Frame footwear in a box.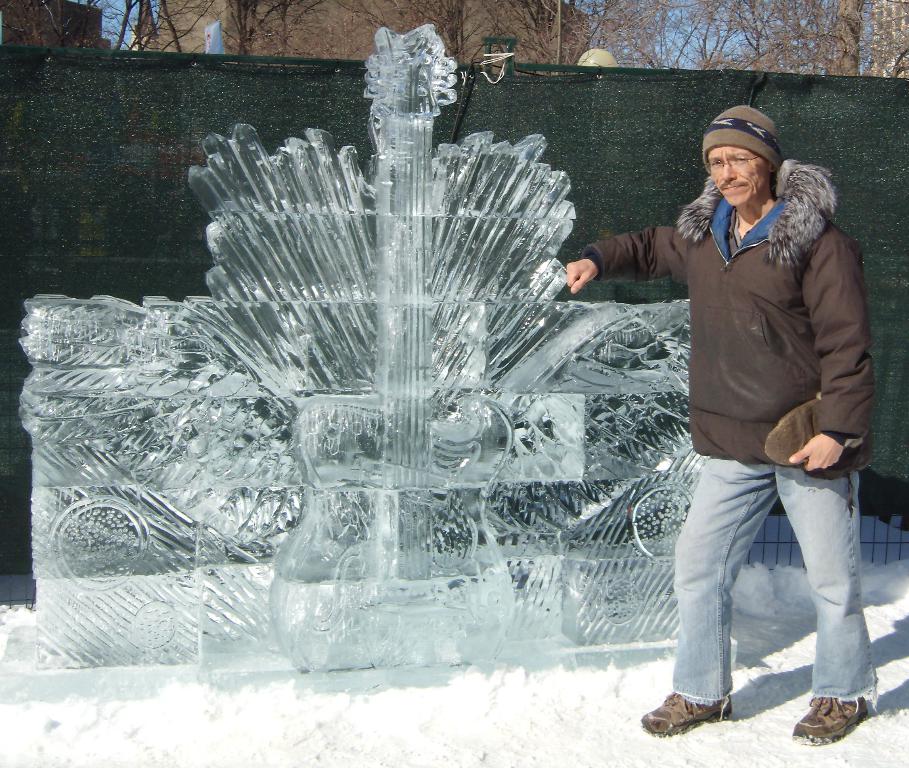
<box>630,695,731,741</box>.
